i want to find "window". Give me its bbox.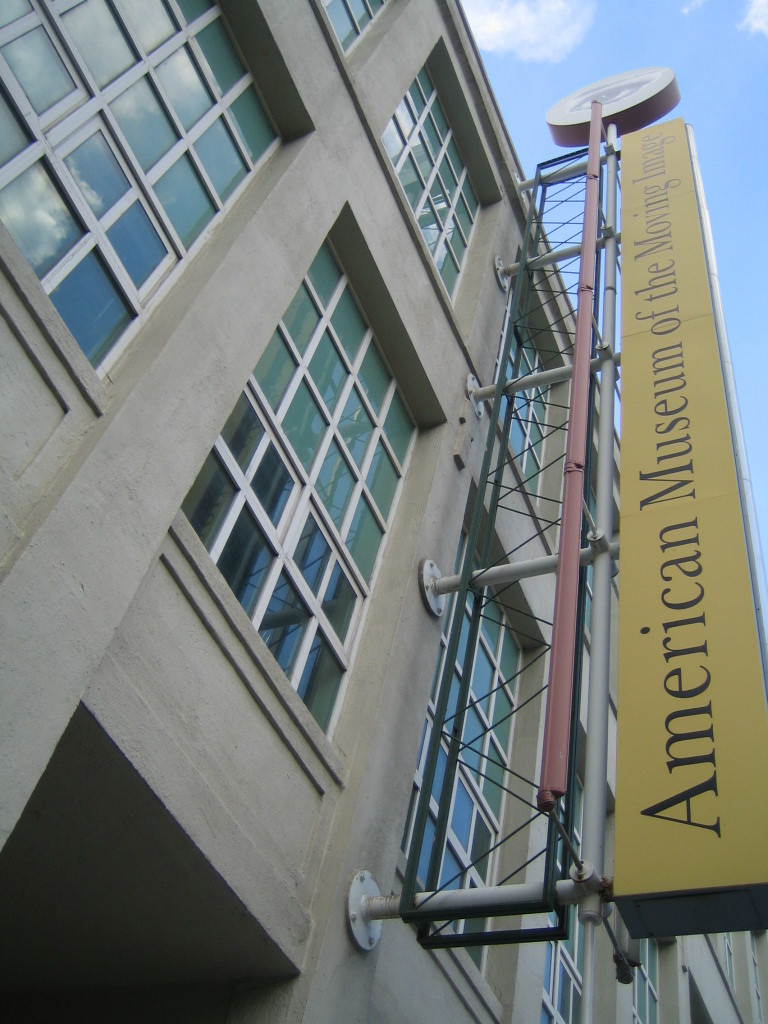
box(396, 517, 545, 962).
